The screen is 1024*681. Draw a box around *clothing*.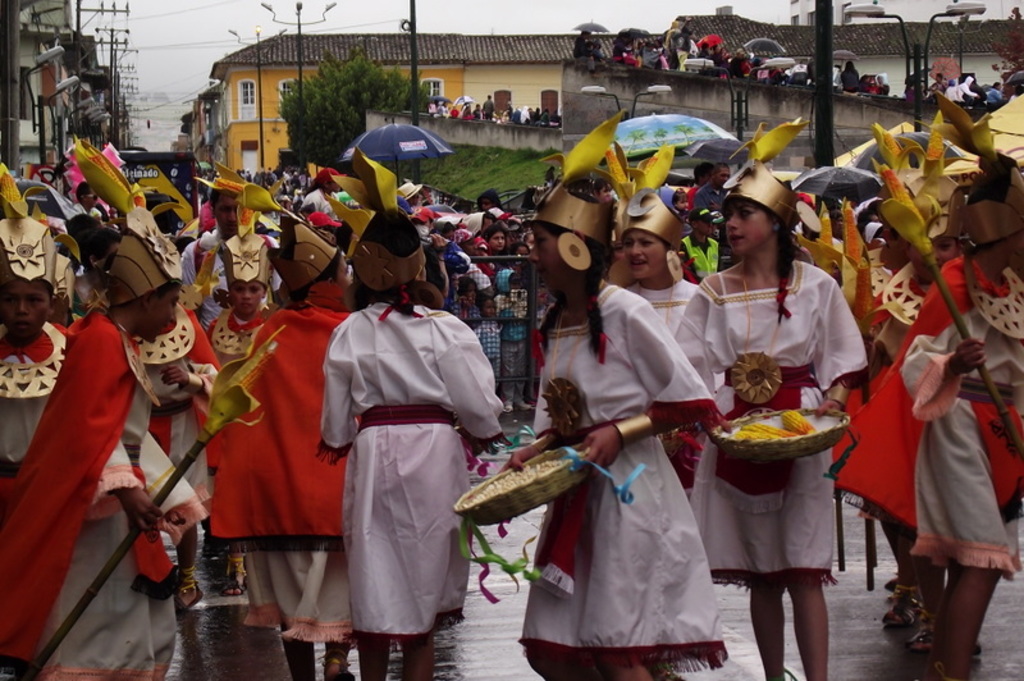
(left=673, top=233, right=721, bottom=283).
